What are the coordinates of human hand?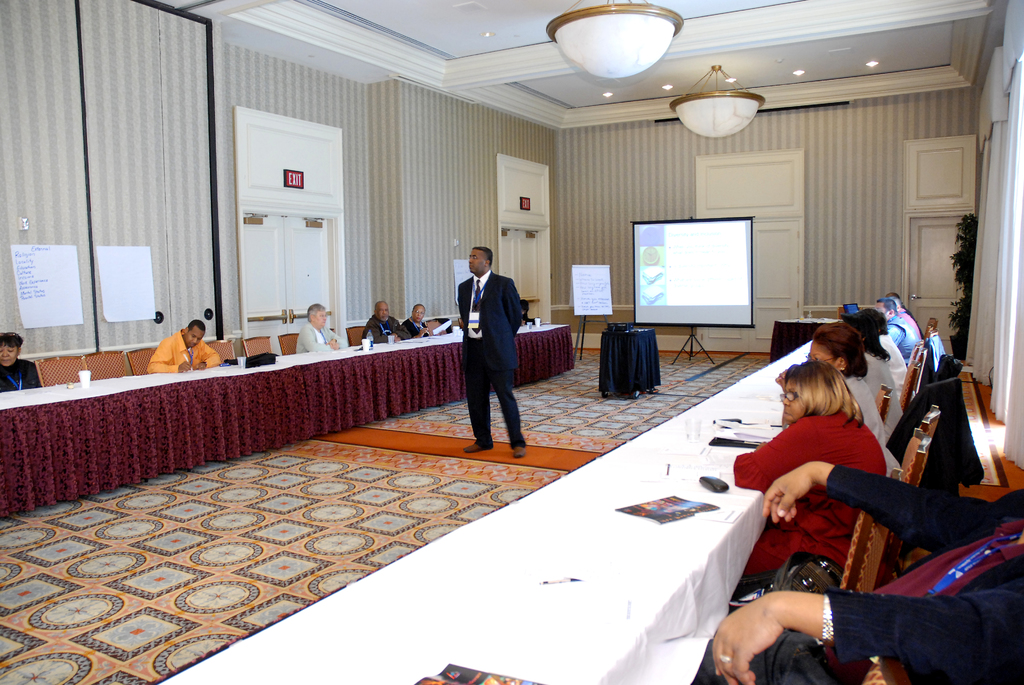
locate(179, 361, 189, 373).
